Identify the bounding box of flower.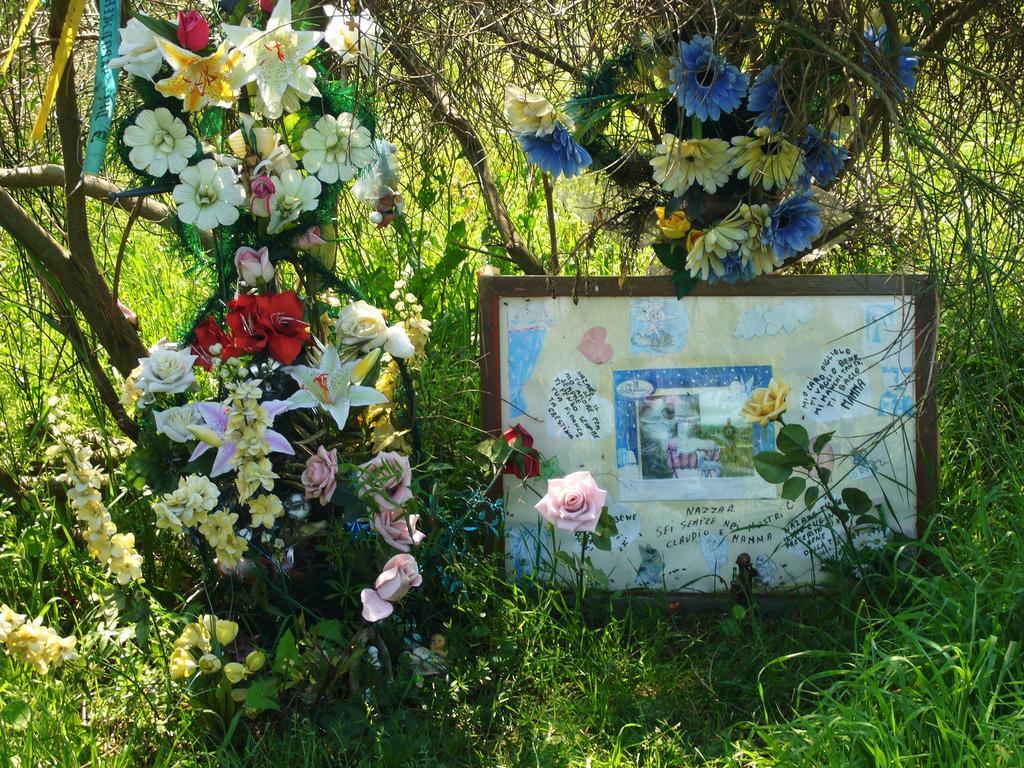
BBox(824, 77, 859, 136).
